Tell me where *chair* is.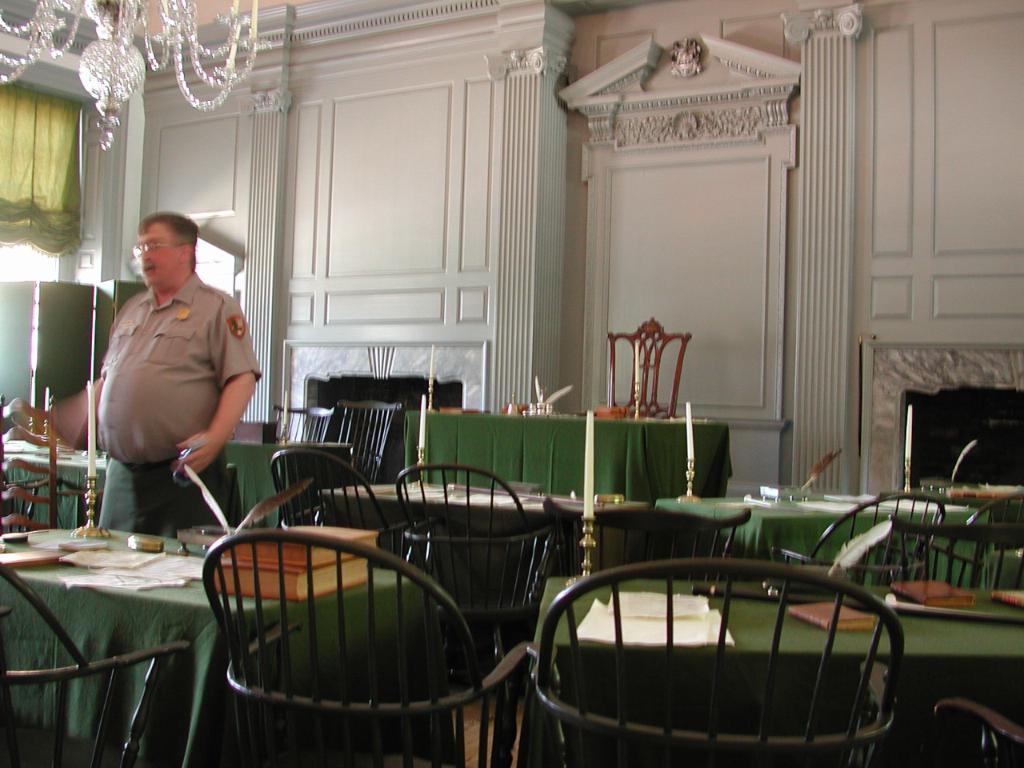
*chair* is at <bbox>0, 565, 203, 767</bbox>.
